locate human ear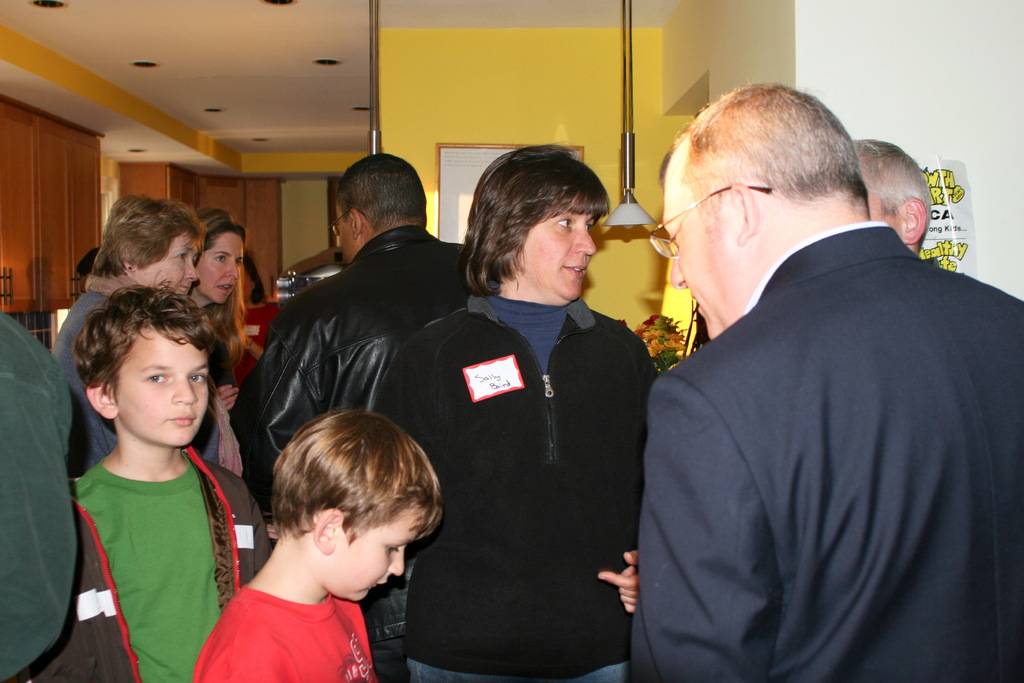
crop(313, 505, 340, 554)
